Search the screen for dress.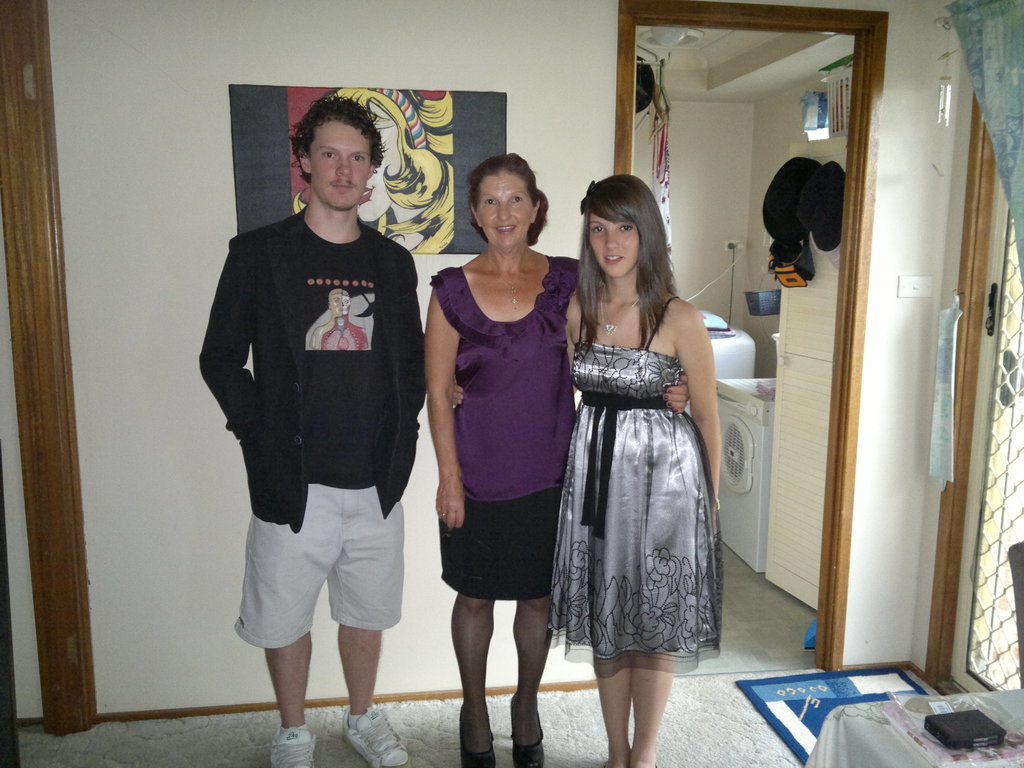
Found at box=[557, 276, 730, 653].
